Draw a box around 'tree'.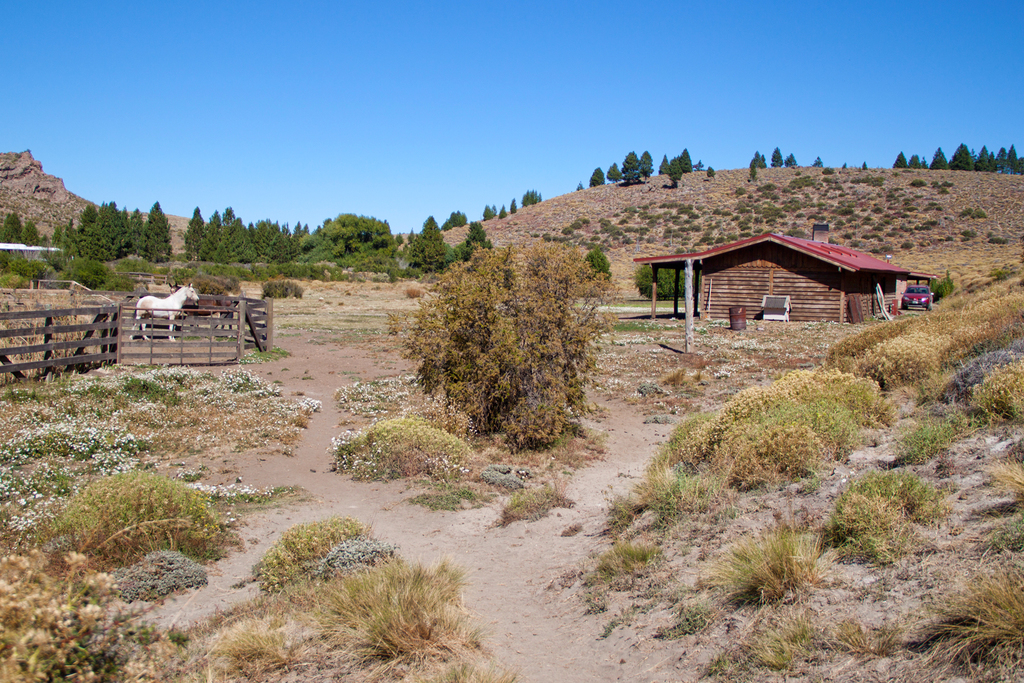
(258, 278, 304, 300).
